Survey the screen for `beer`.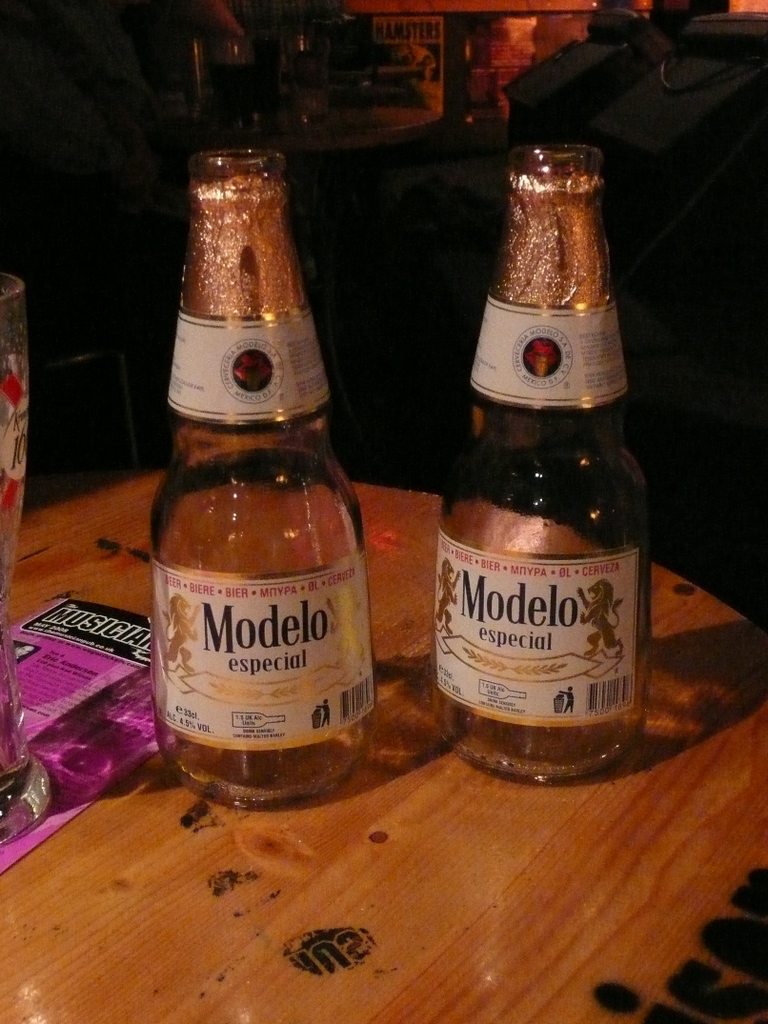
Survey found: left=165, top=148, right=370, bottom=813.
